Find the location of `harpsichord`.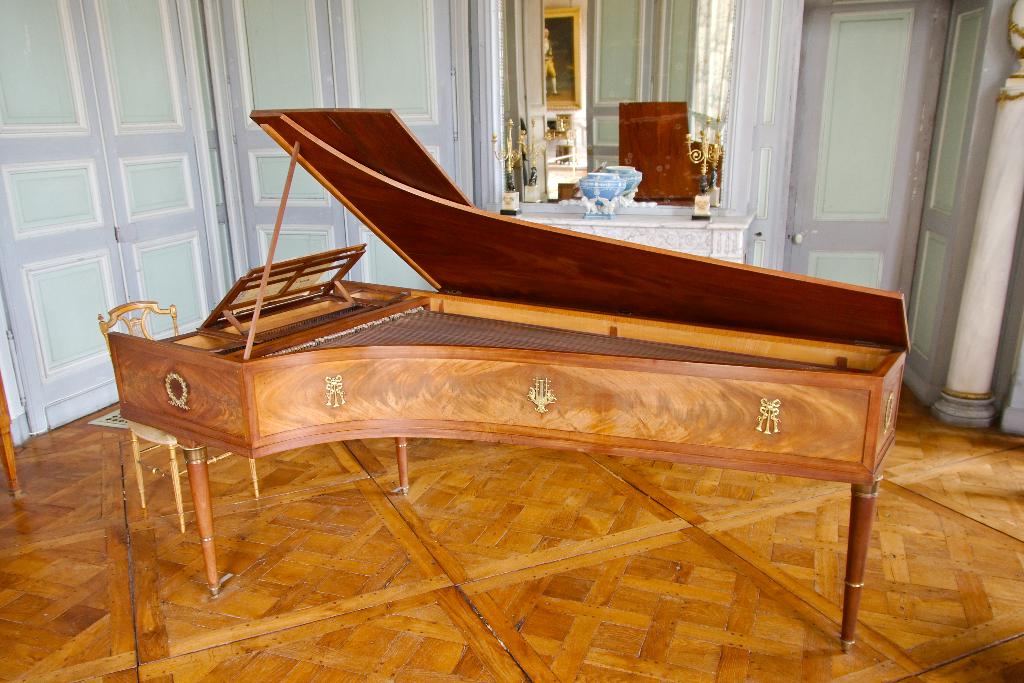
Location: <region>127, 104, 902, 600</region>.
